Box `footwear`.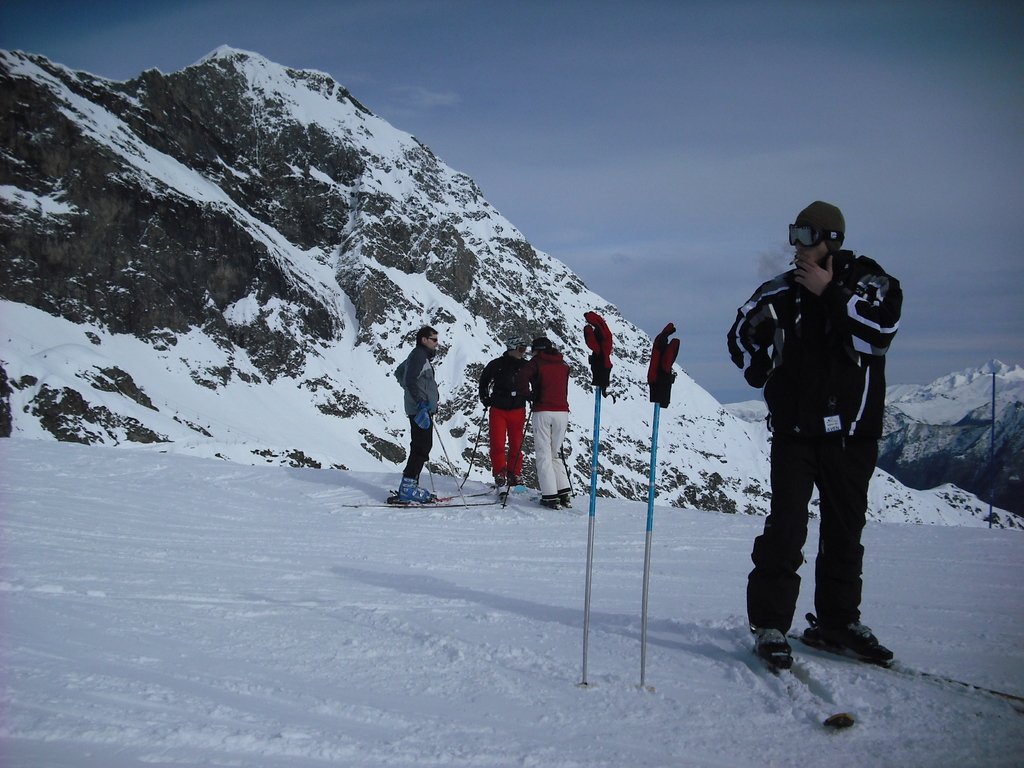
box=[532, 495, 564, 513].
